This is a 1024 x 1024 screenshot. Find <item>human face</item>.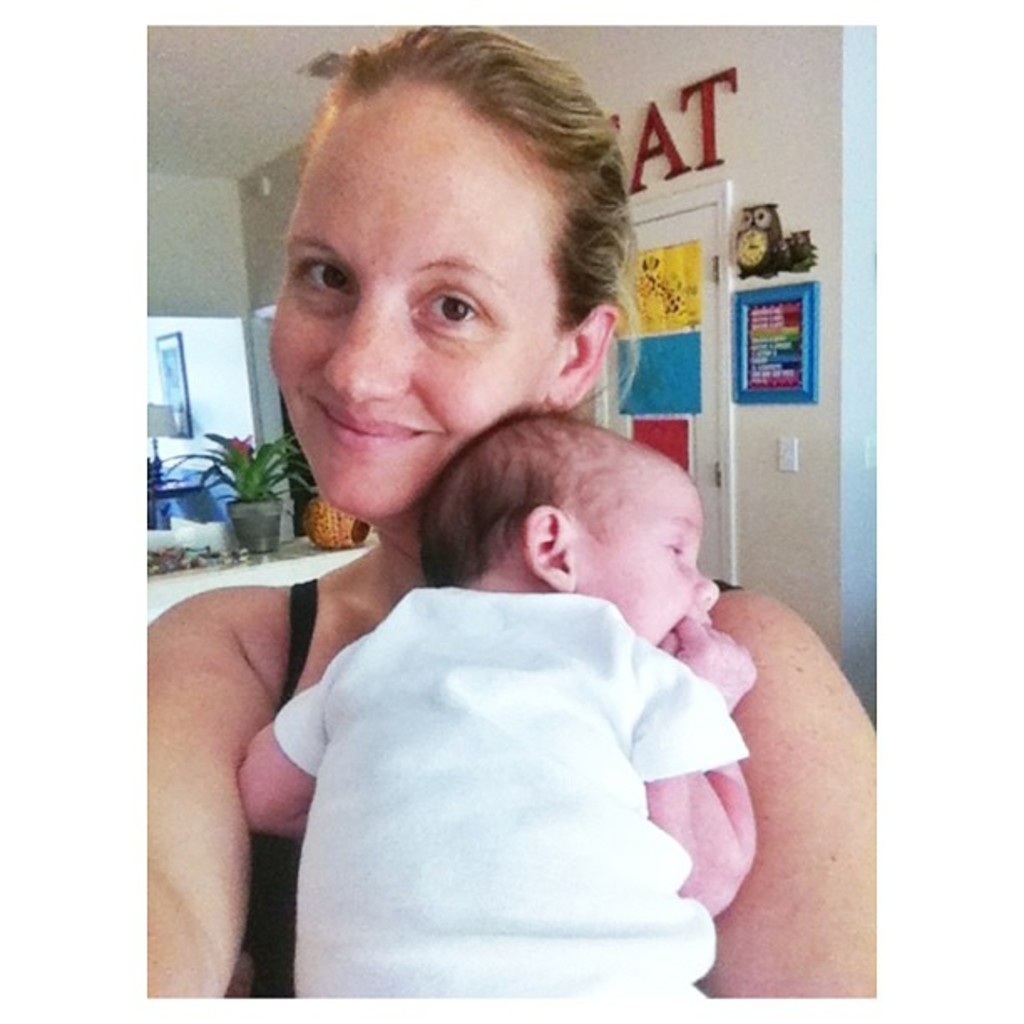
Bounding box: {"x1": 268, "y1": 90, "x2": 559, "y2": 537}.
